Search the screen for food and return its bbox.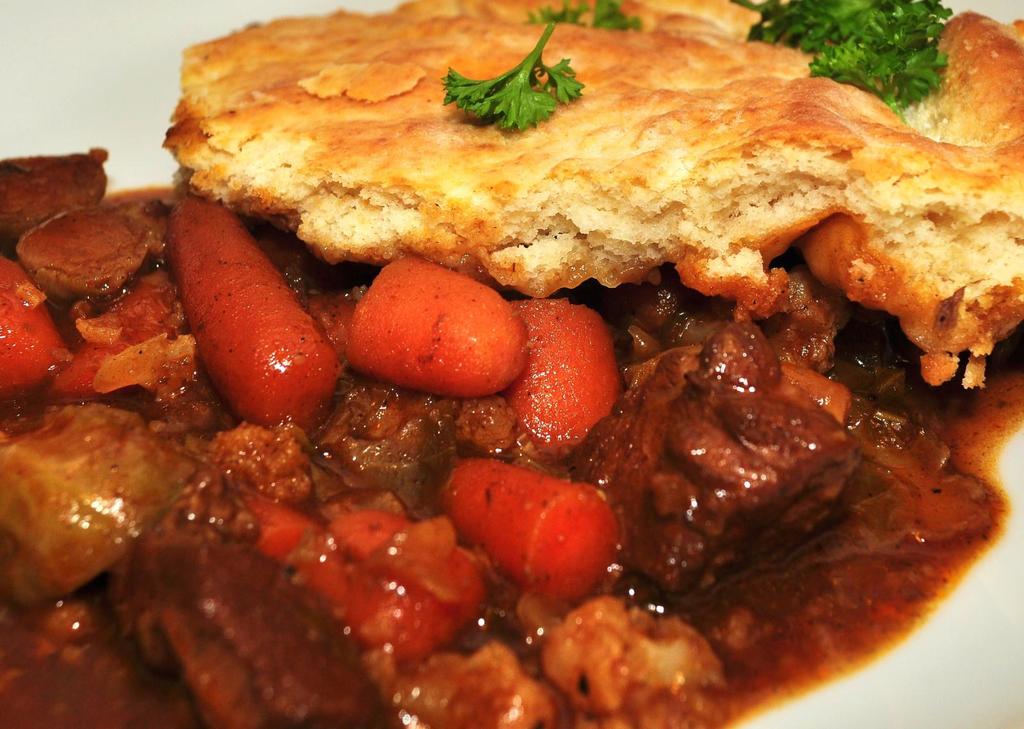
Found: detection(170, 28, 1016, 384).
